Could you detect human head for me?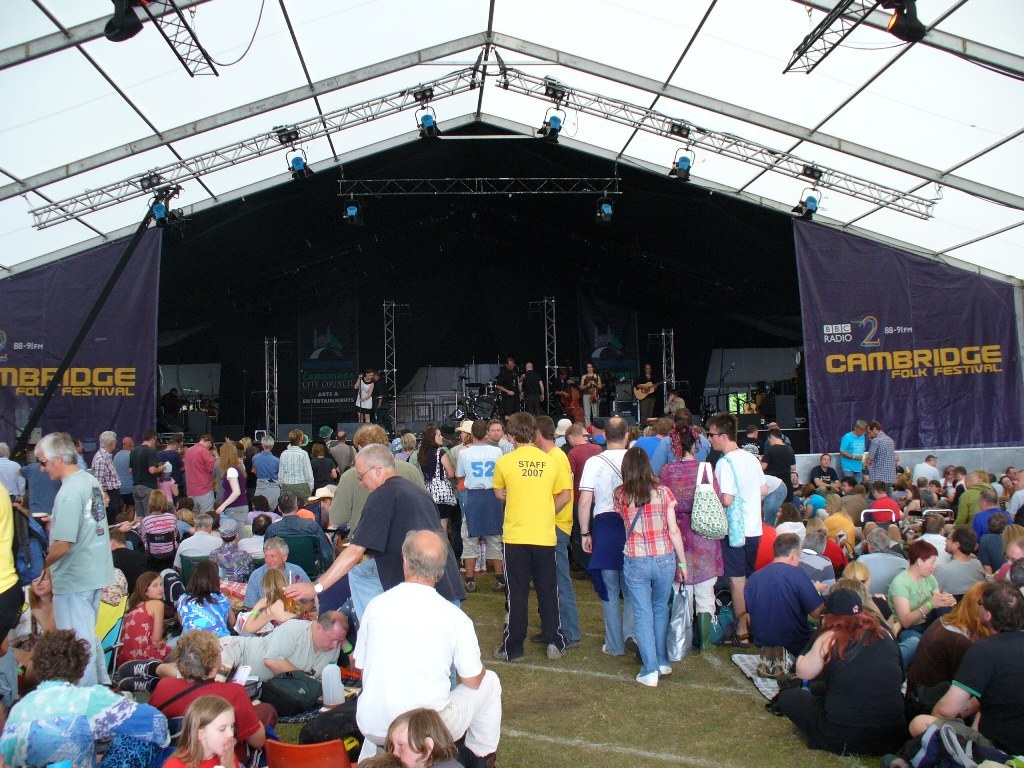
Detection result: detection(653, 418, 671, 438).
